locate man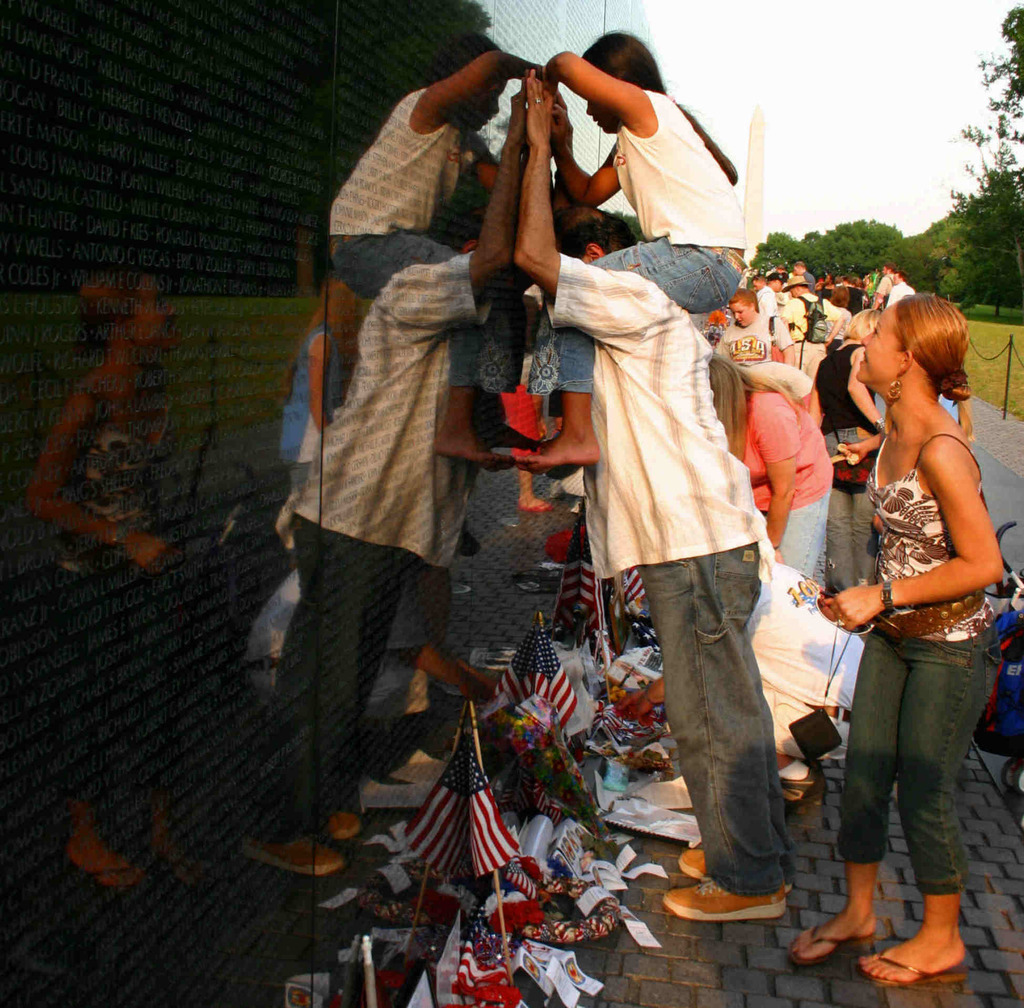
(x1=510, y1=72, x2=797, y2=923)
